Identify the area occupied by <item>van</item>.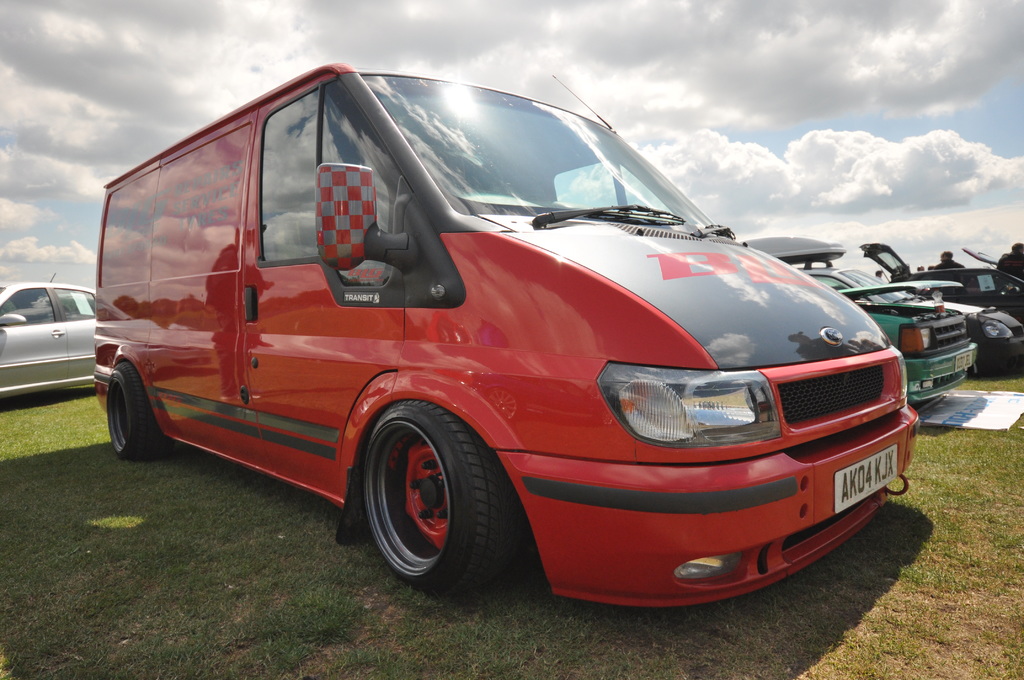
Area: x1=88, y1=57, x2=920, y2=602.
